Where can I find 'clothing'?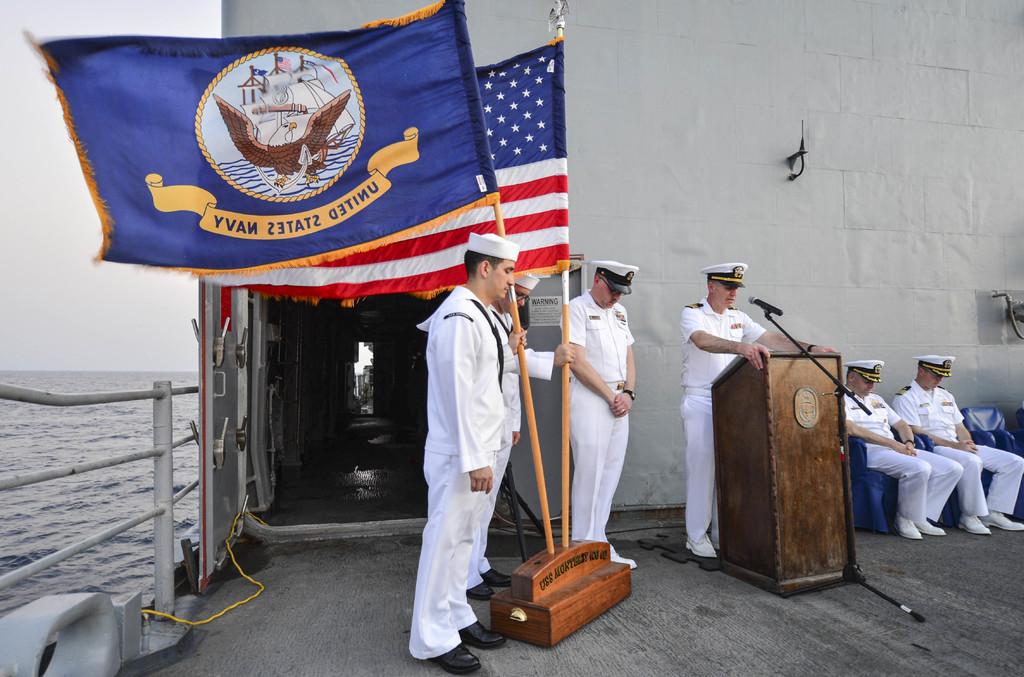
You can find it at 703/265/751/289.
